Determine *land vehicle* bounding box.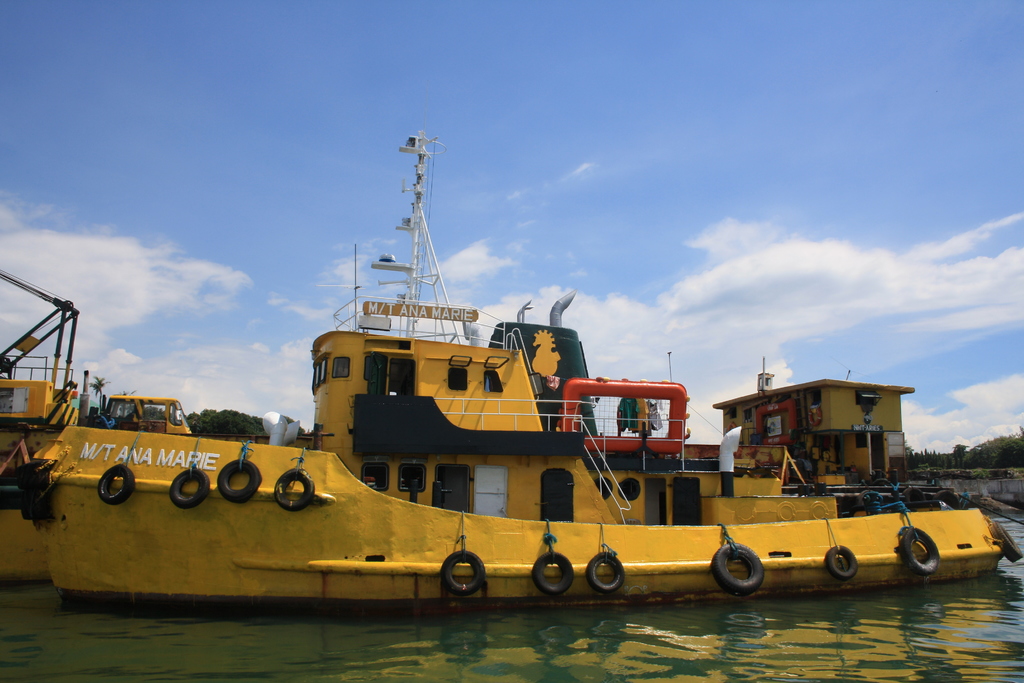
Determined: bbox=[105, 391, 191, 440].
